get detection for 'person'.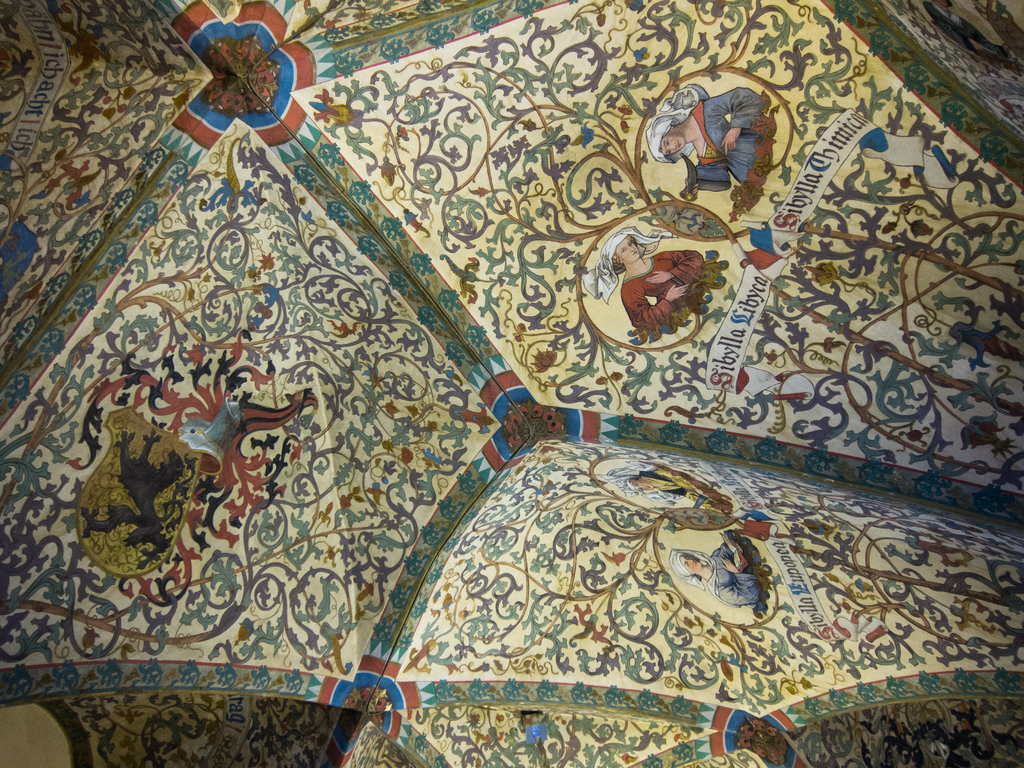
Detection: <bbox>648, 83, 764, 202</bbox>.
